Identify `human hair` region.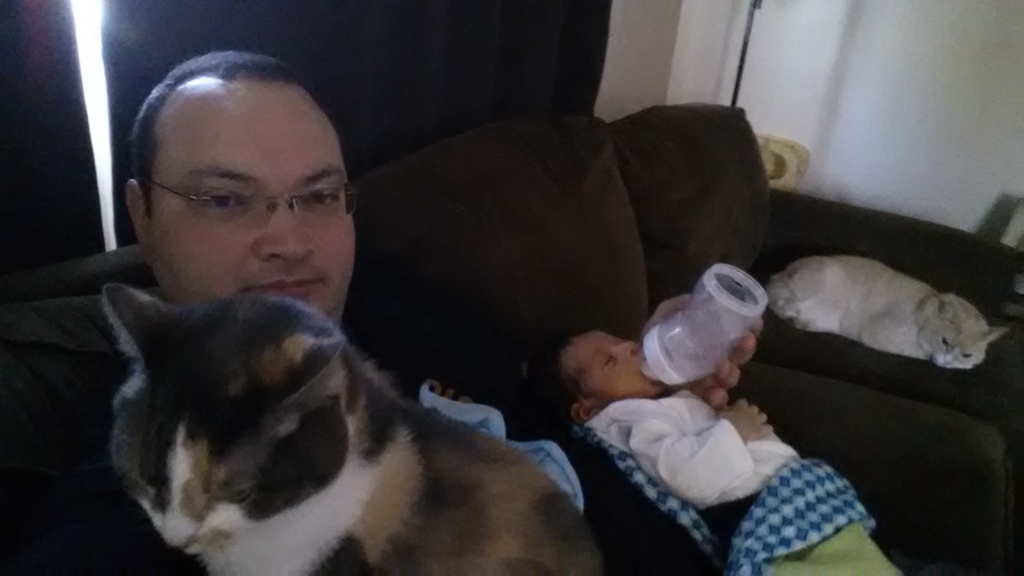
Region: [left=523, top=327, right=602, bottom=424].
